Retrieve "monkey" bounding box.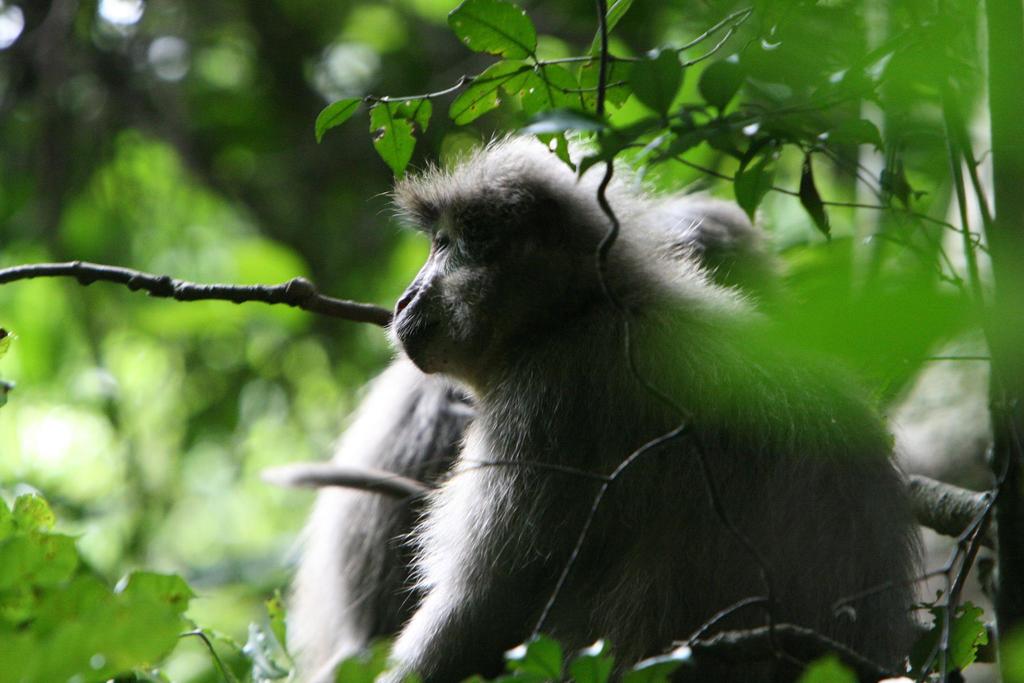
Bounding box: (292, 180, 805, 682).
